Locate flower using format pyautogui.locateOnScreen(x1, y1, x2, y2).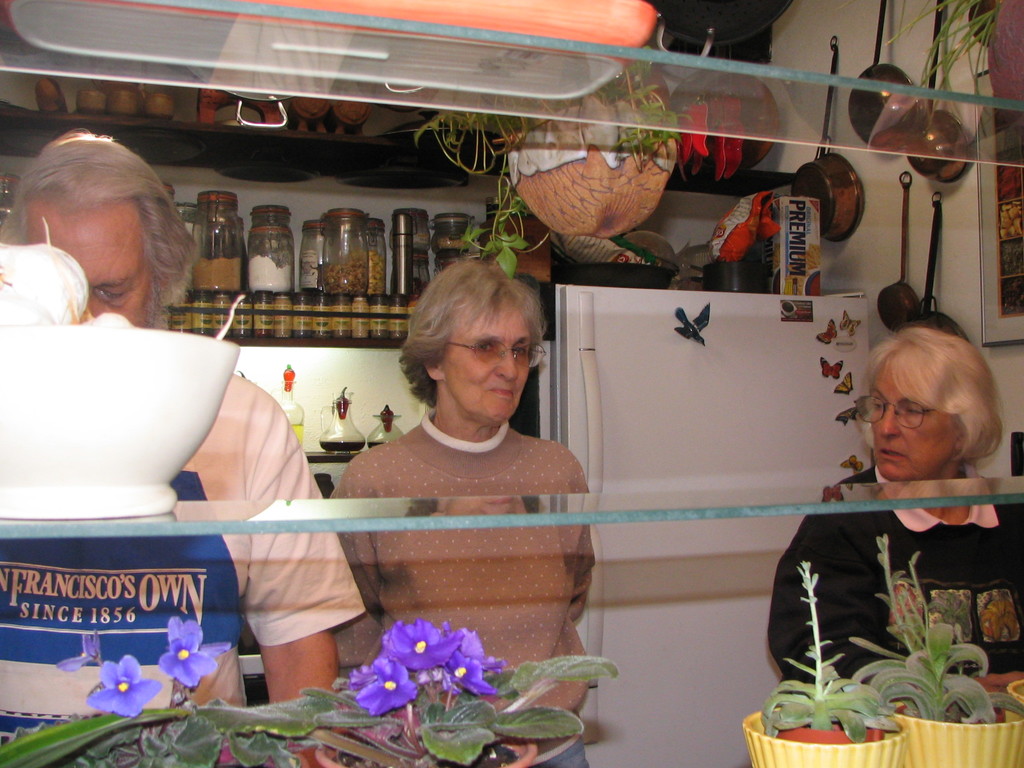
pyautogui.locateOnScreen(53, 636, 114, 669).
